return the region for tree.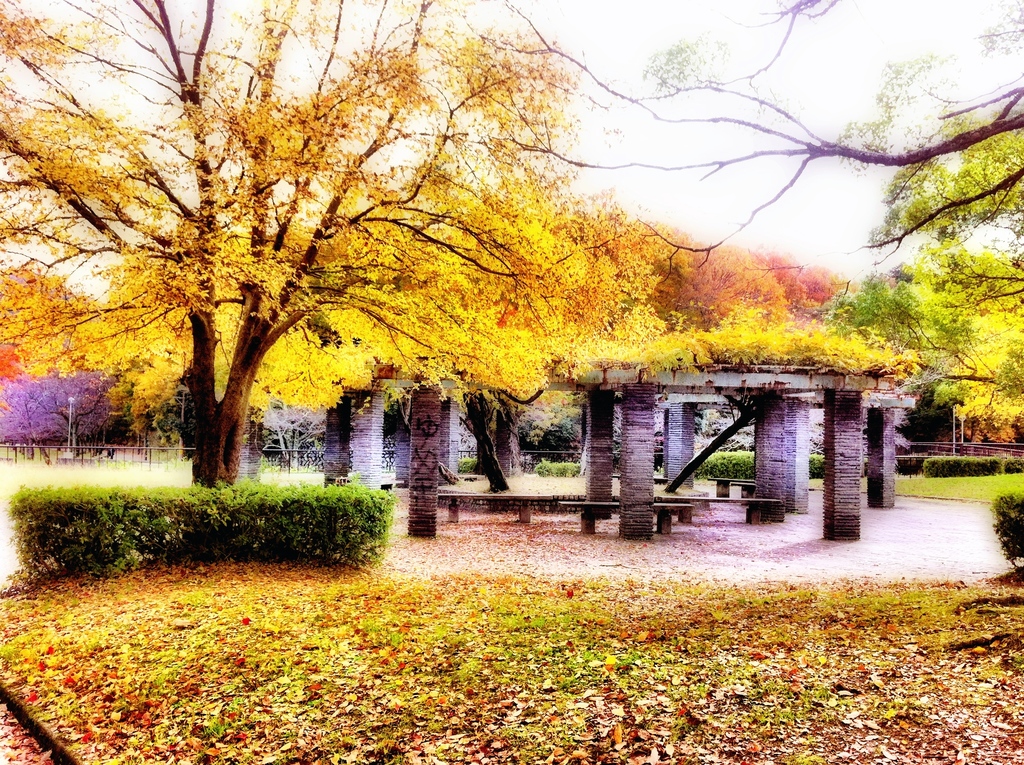
bbox=(47, 21, 600, 531).
